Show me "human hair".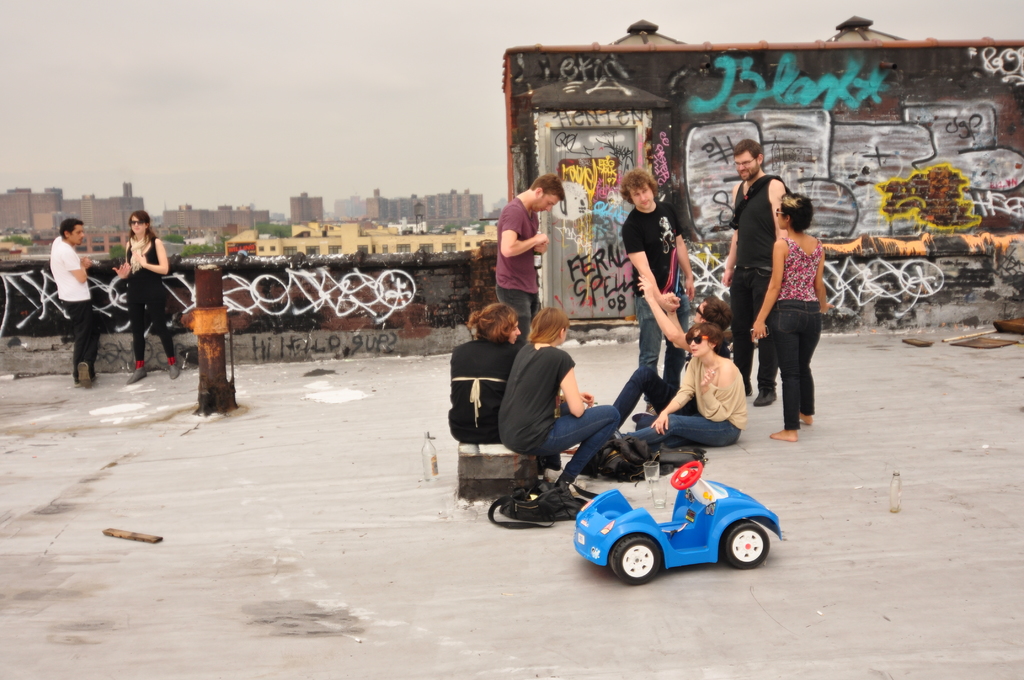
"human hair" is here: bbox(525, 305, 568, 343).
